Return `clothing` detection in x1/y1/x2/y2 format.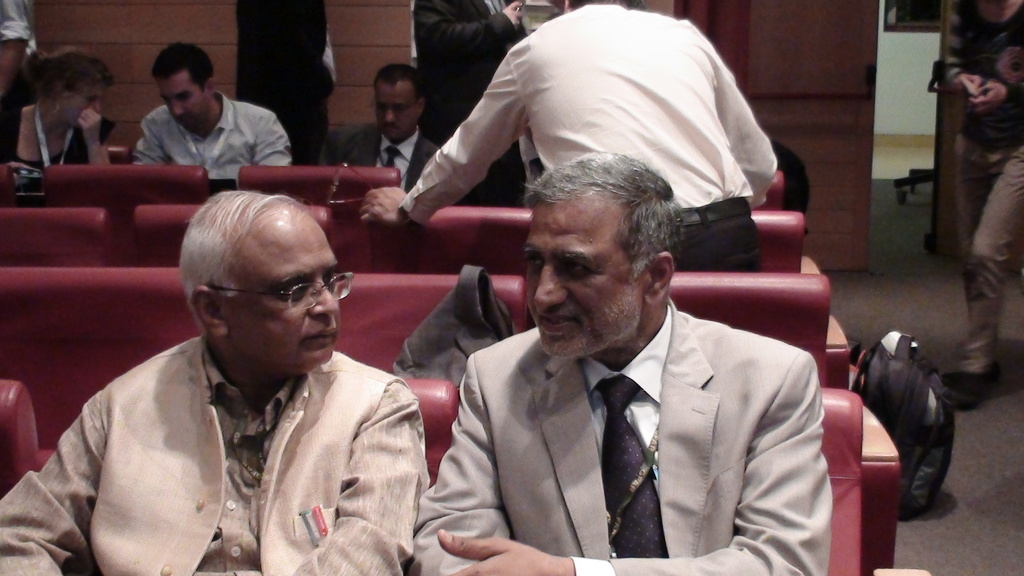
398/4/777/269.
